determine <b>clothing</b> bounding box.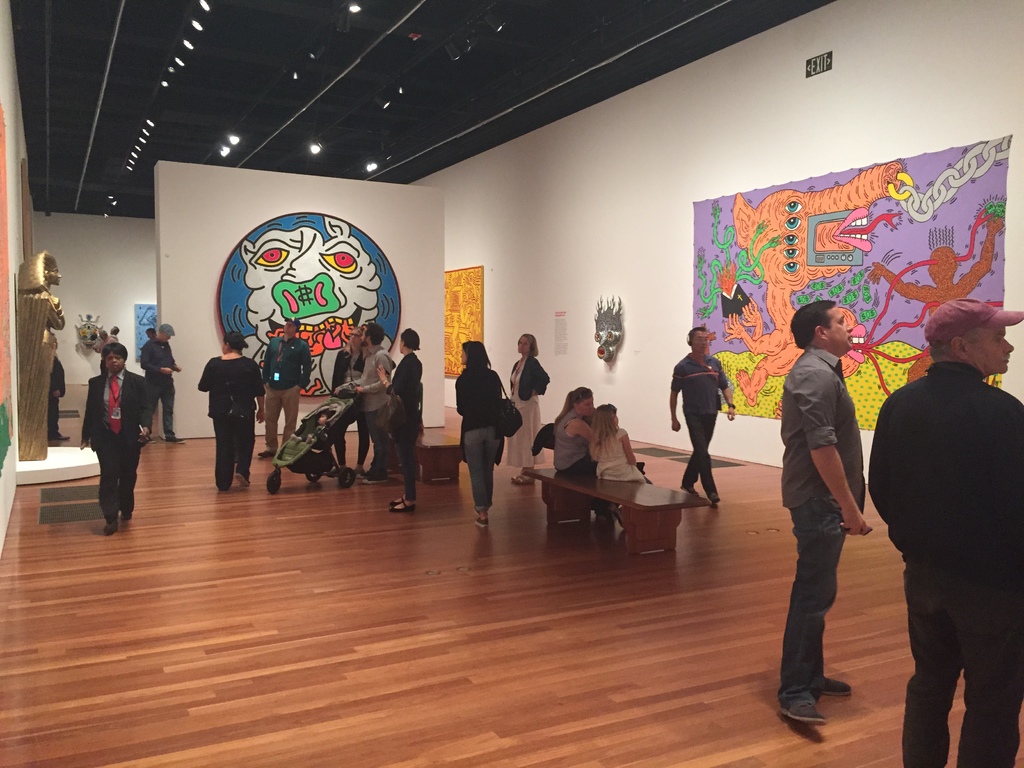
Determined: region(51, 356, 65, 441).
